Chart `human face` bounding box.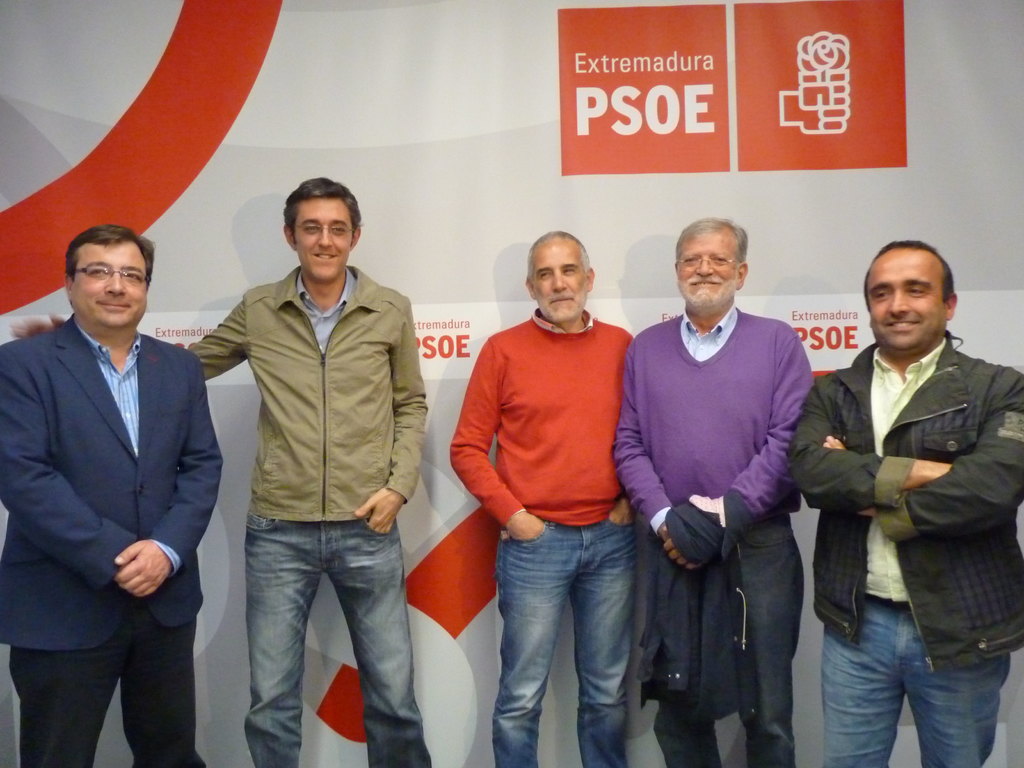
Charted: 536/236/587/315.
